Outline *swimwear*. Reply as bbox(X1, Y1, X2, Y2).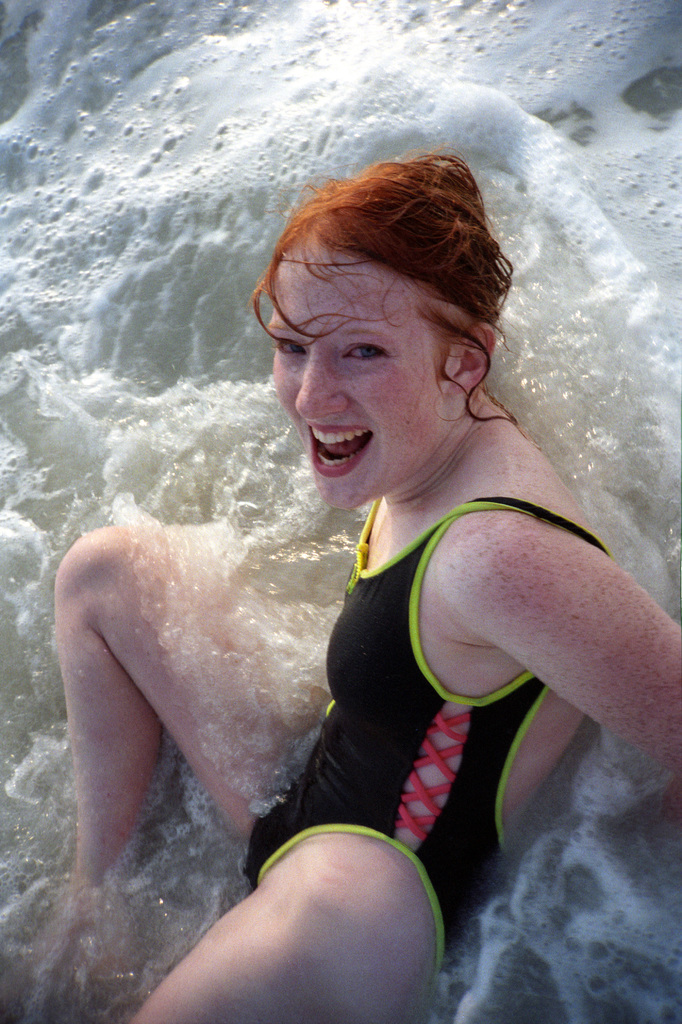
bbox(238, 500, 618, 980).
